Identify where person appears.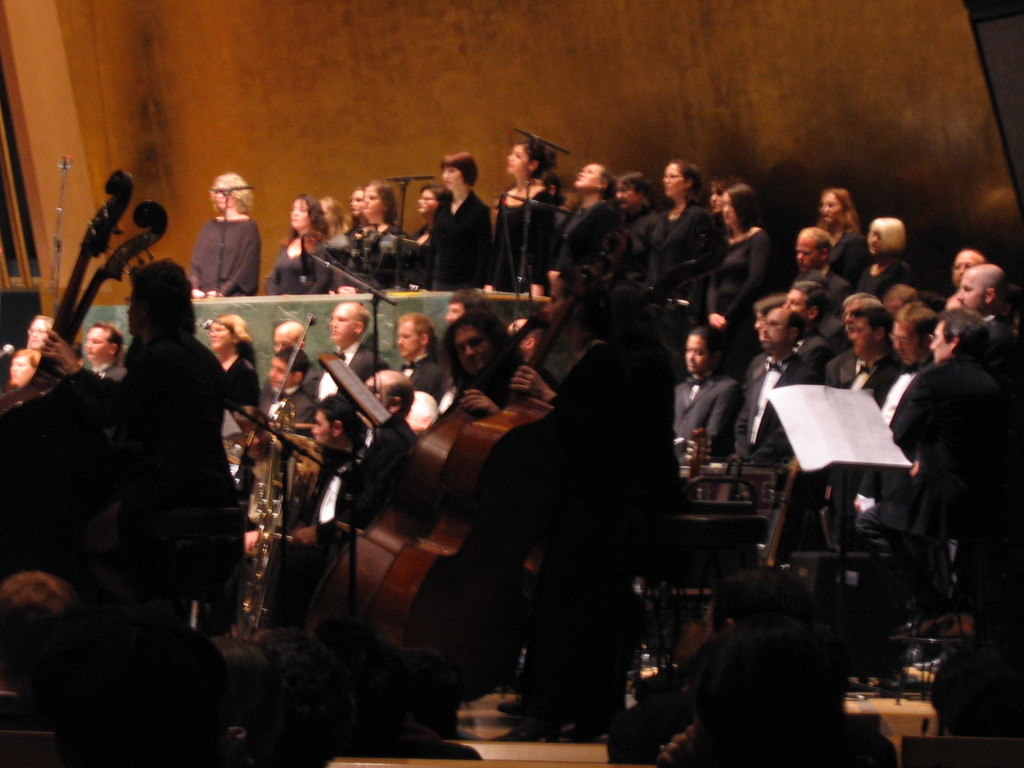
Appears at [left=332, top=305, right=564, bottom=643].
